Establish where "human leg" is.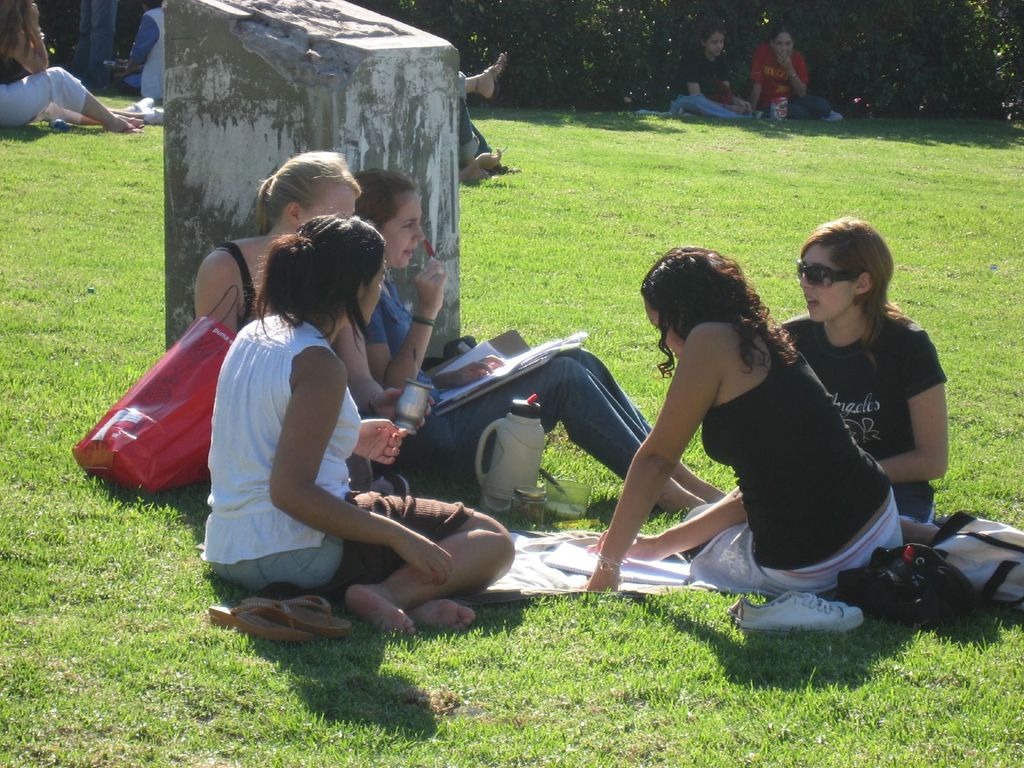
Established at detection(217, 494, 518, 638).
